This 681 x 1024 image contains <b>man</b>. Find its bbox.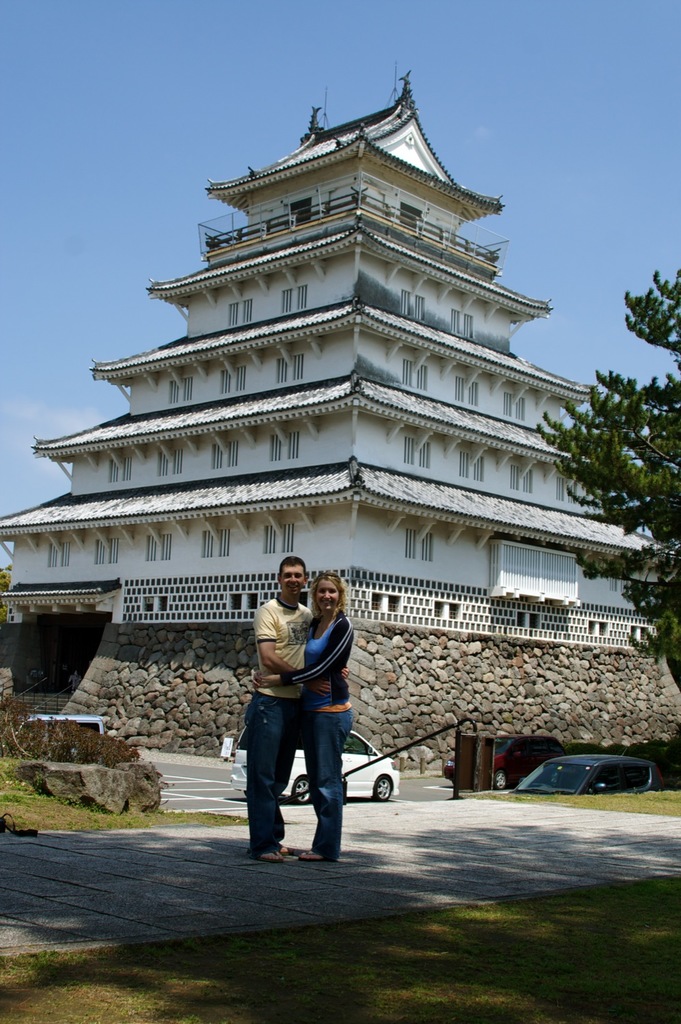
select_region(232, 564, 386, 869).
